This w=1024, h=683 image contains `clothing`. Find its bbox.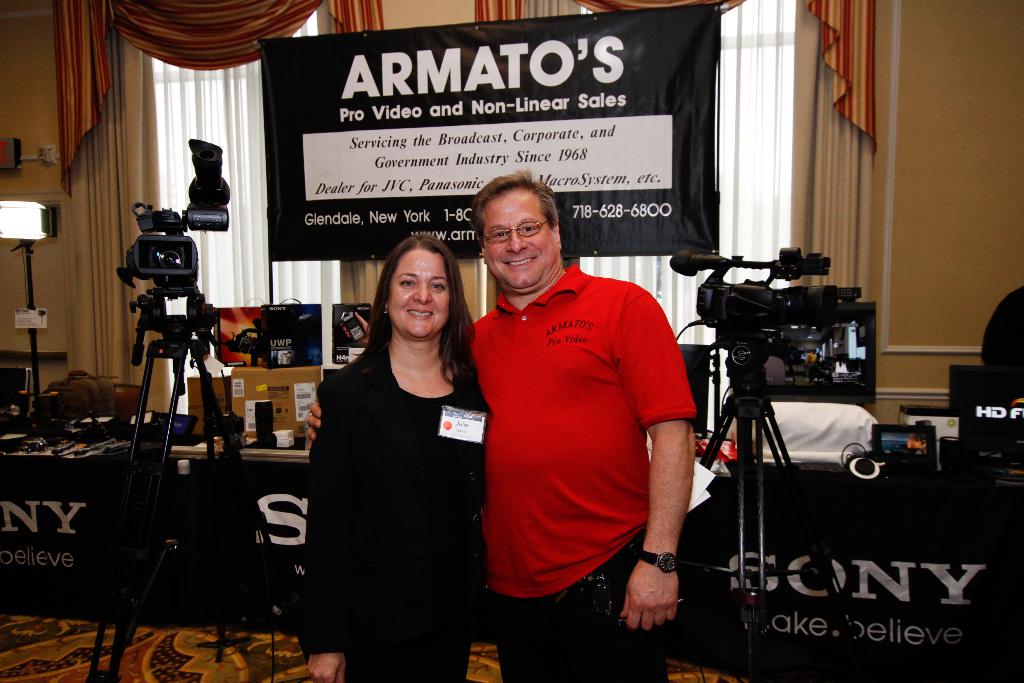
{"left": 467, "top": 267, "right": 710, "bottom": 682}.
